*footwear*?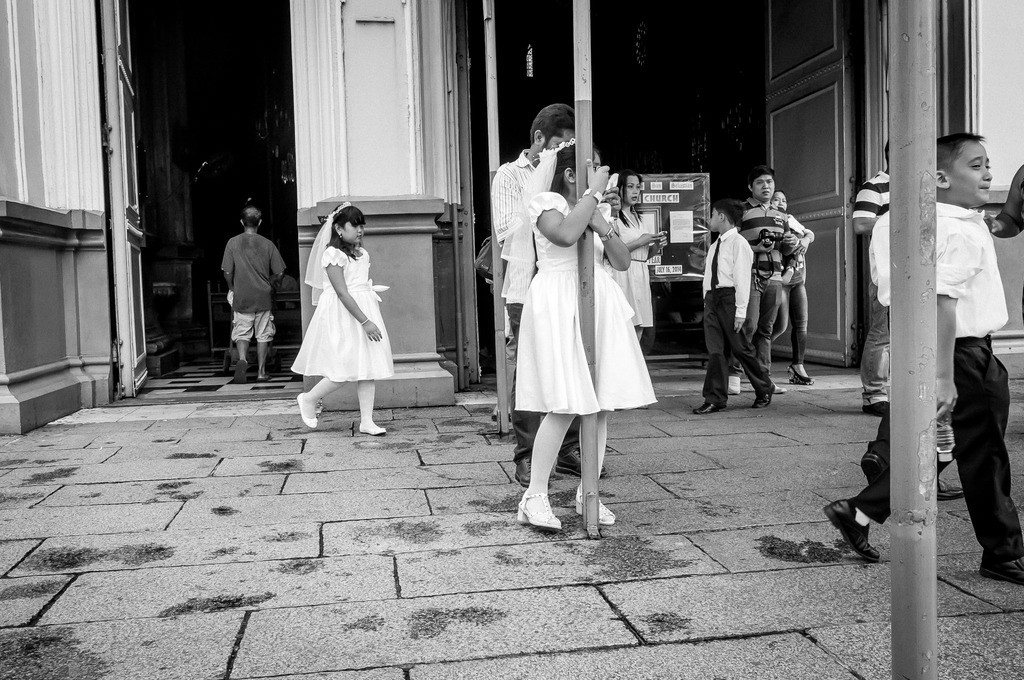
BBox(756, 384, 773, 410)
